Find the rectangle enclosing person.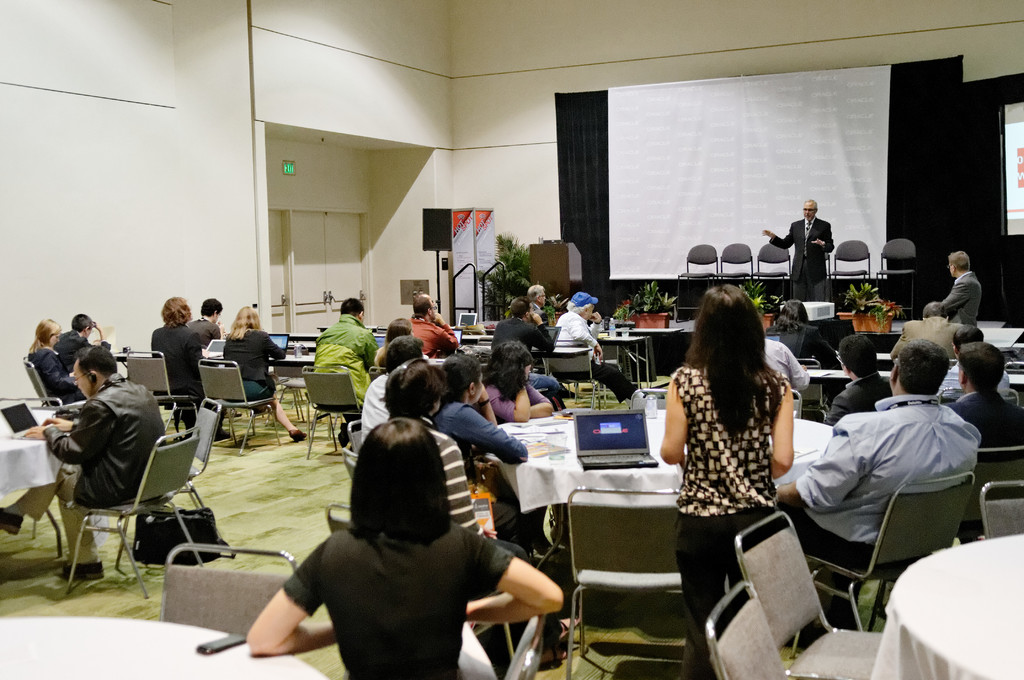
crop(484, 298, 565, 408).
